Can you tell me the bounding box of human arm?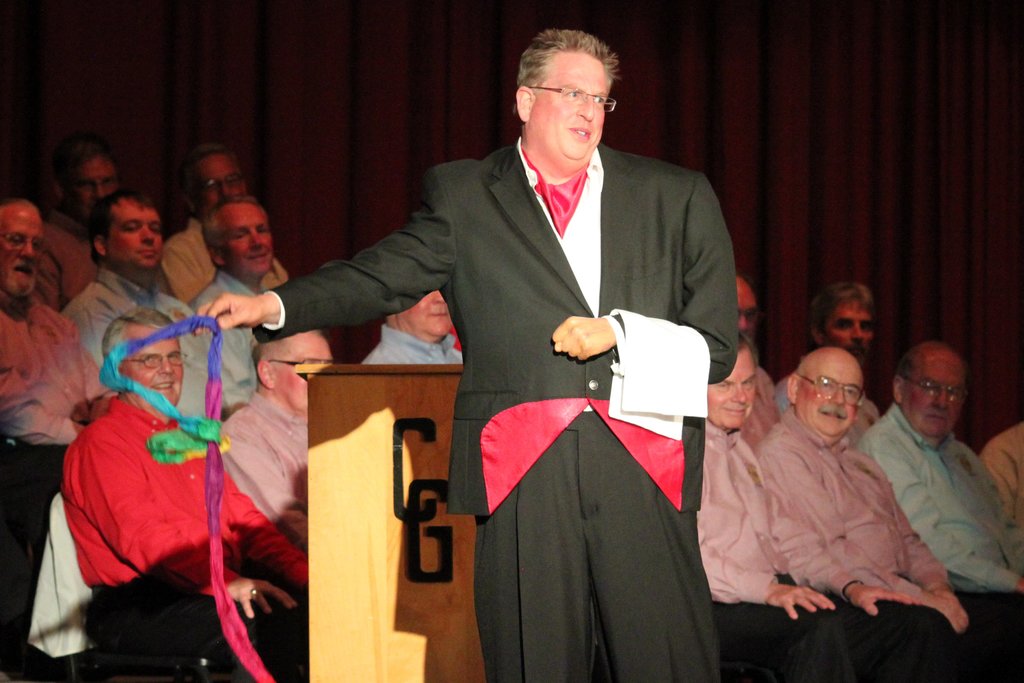
crop(852, 551, 963, 630).
